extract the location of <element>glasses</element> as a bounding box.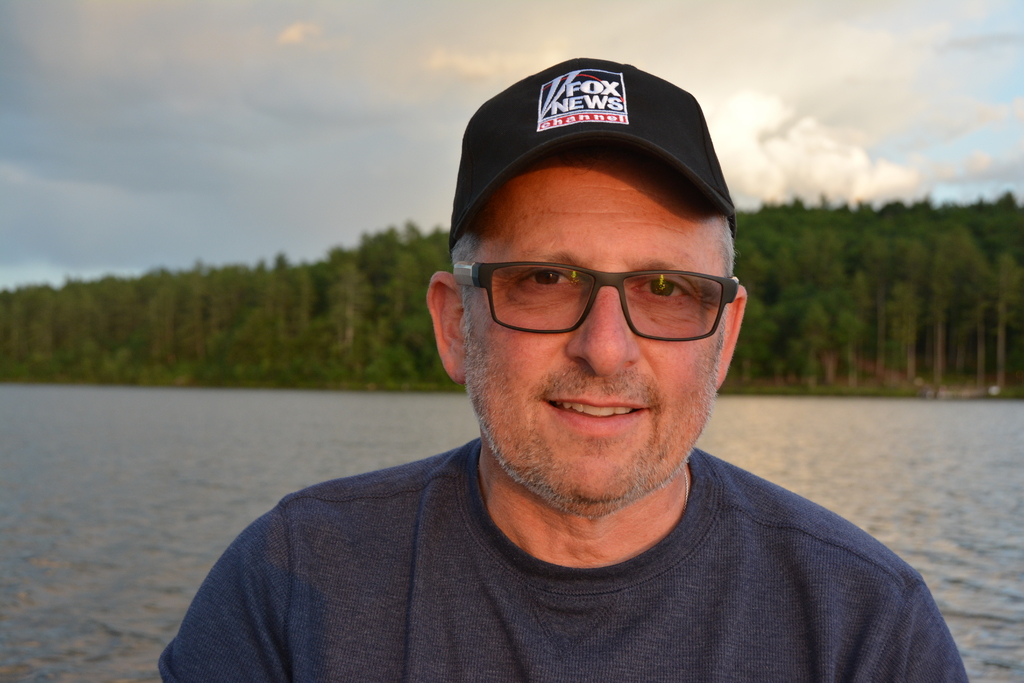
444/253/720/341.
